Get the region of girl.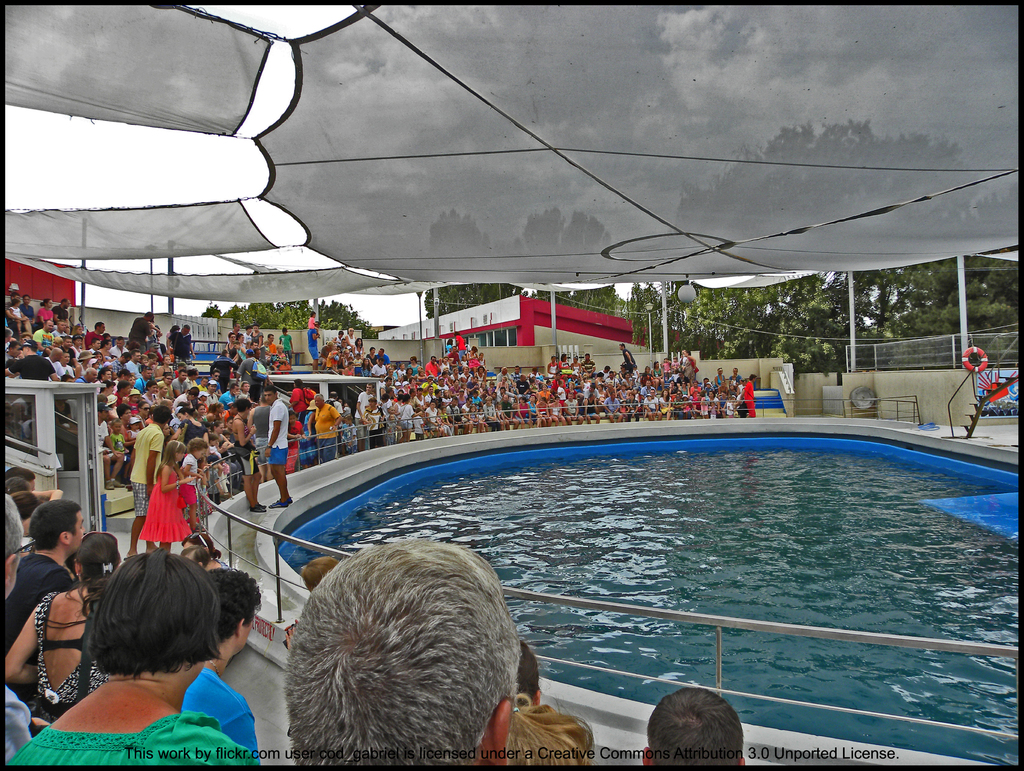
[left=92, top=351, right=103, bottom=365].
